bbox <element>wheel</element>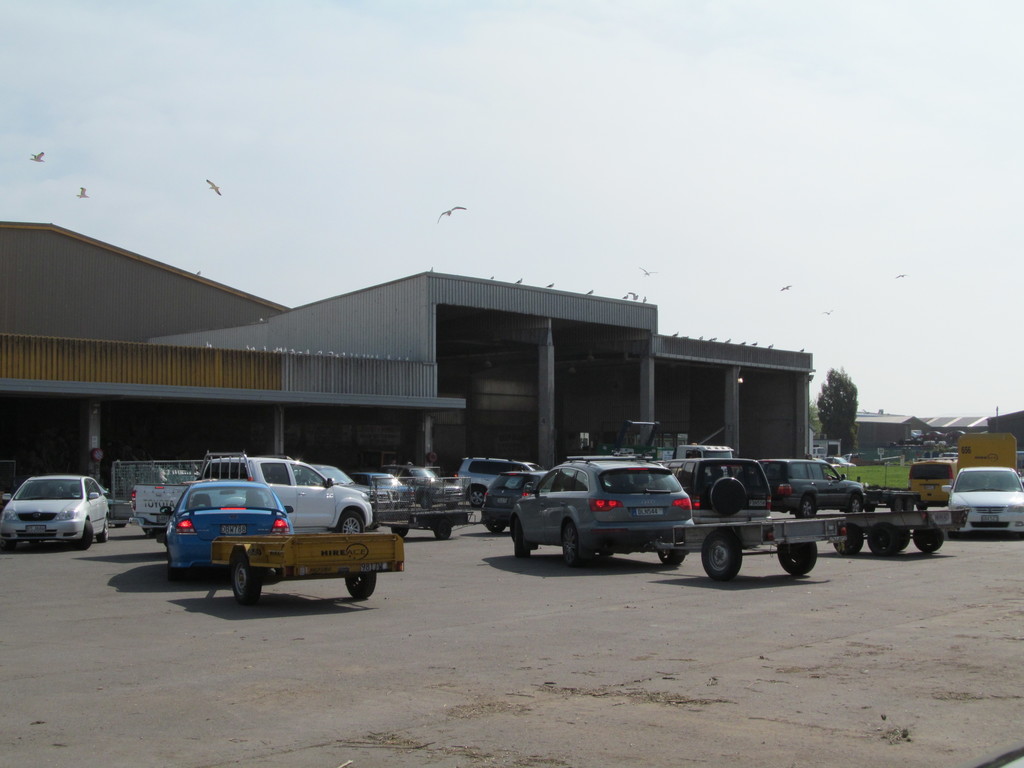
bbox=(72, 519, 93, 550)
